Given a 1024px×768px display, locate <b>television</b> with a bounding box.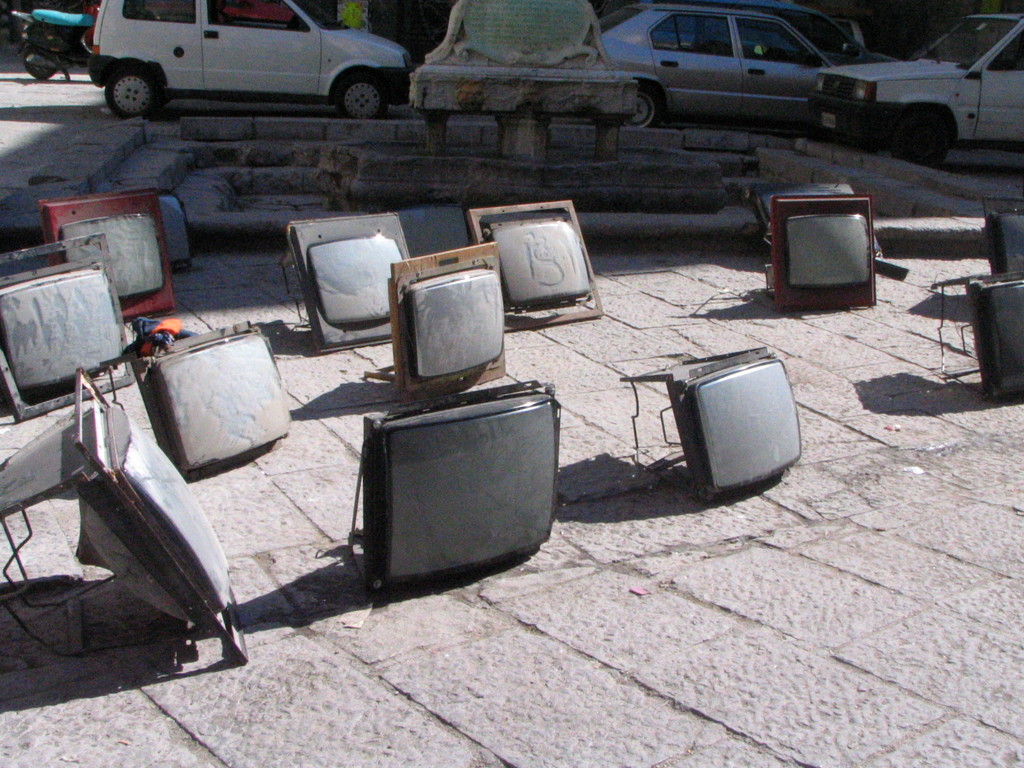
Located: left=144, top=302, right=299, bottom=478.
